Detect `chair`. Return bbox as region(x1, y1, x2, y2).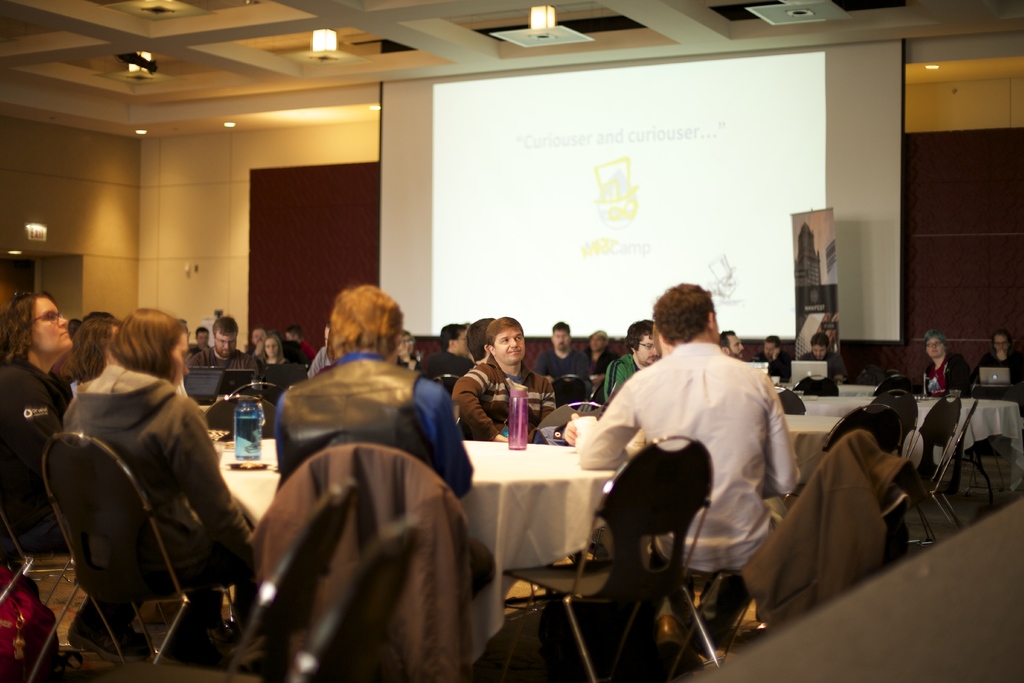
region(874, 372, 924, 399).
